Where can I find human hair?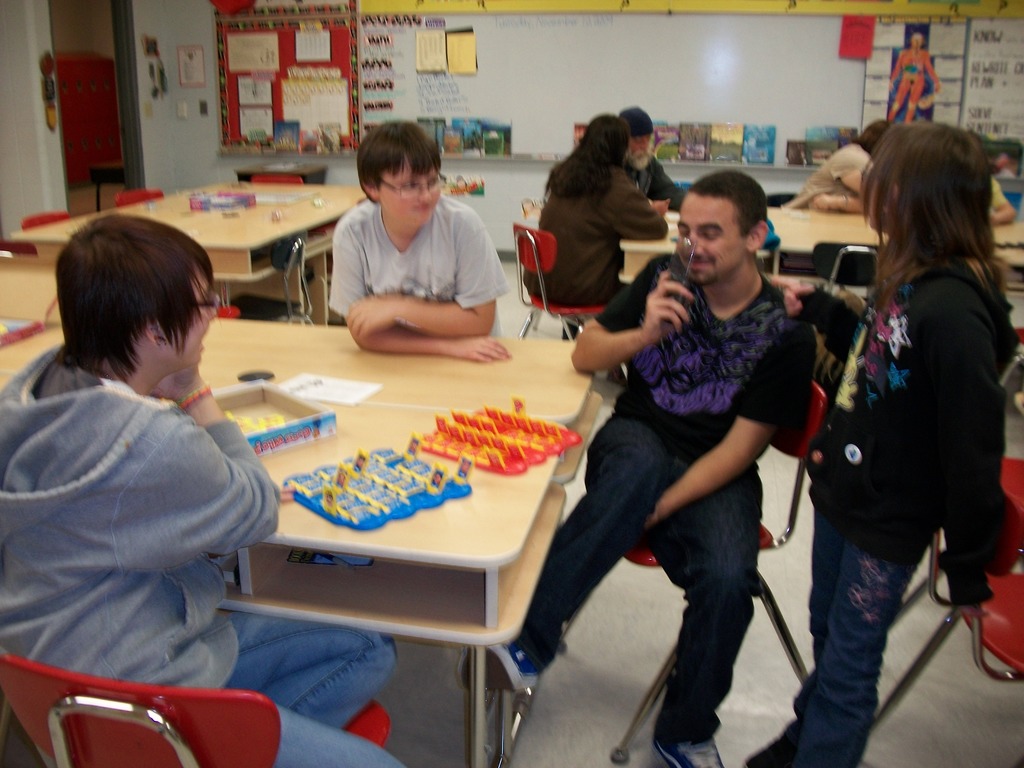
You can find it at bbox=[854, 115, 895, 157].
